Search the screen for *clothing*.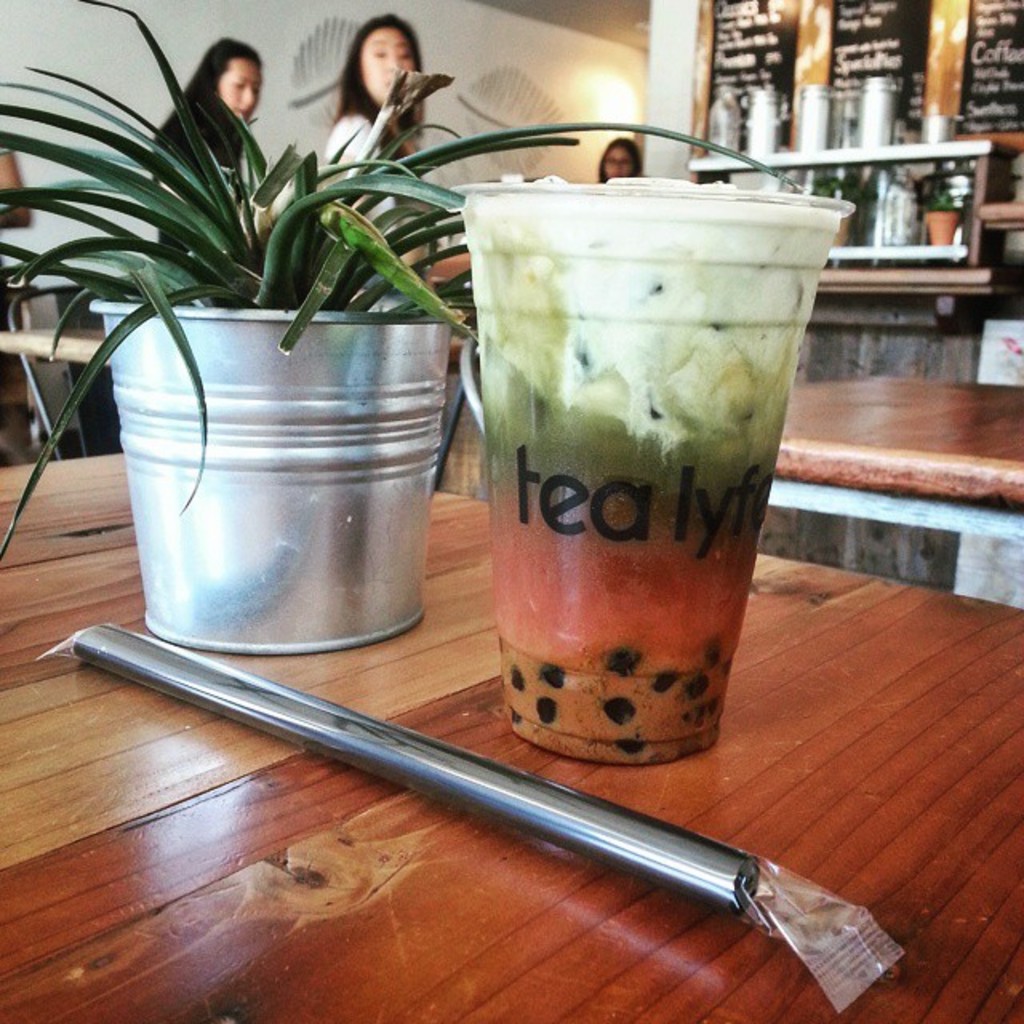
Found at [331, 115, 434, 286].
